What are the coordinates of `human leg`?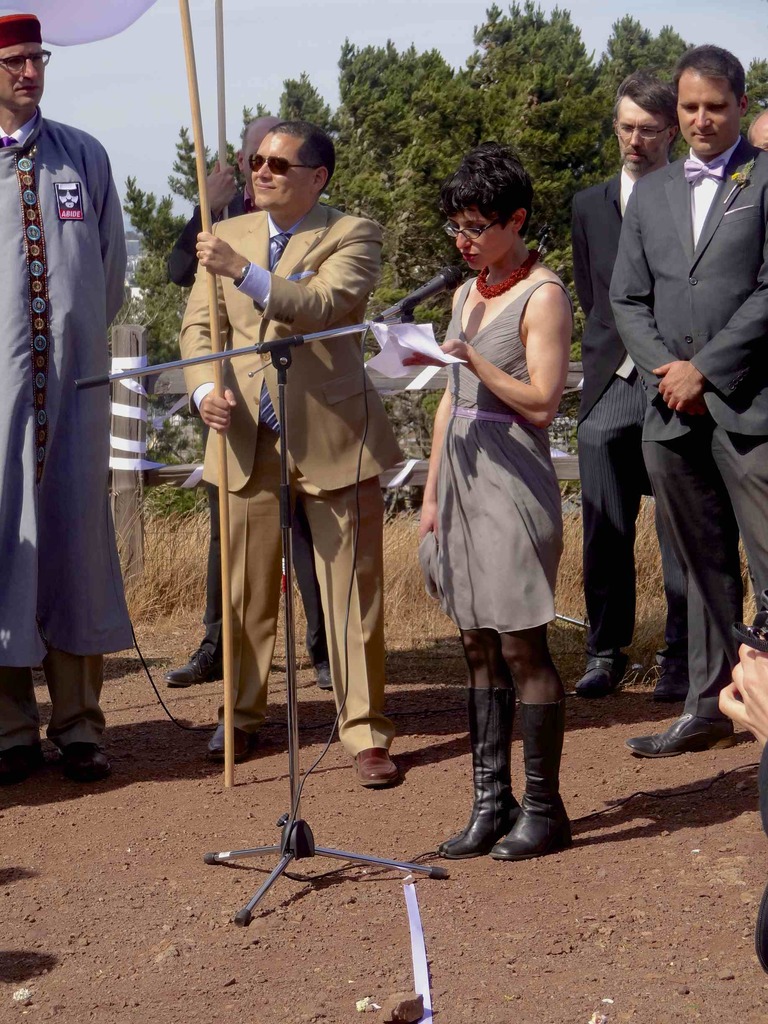
left=301, top=488, right=383, bottom=785.
